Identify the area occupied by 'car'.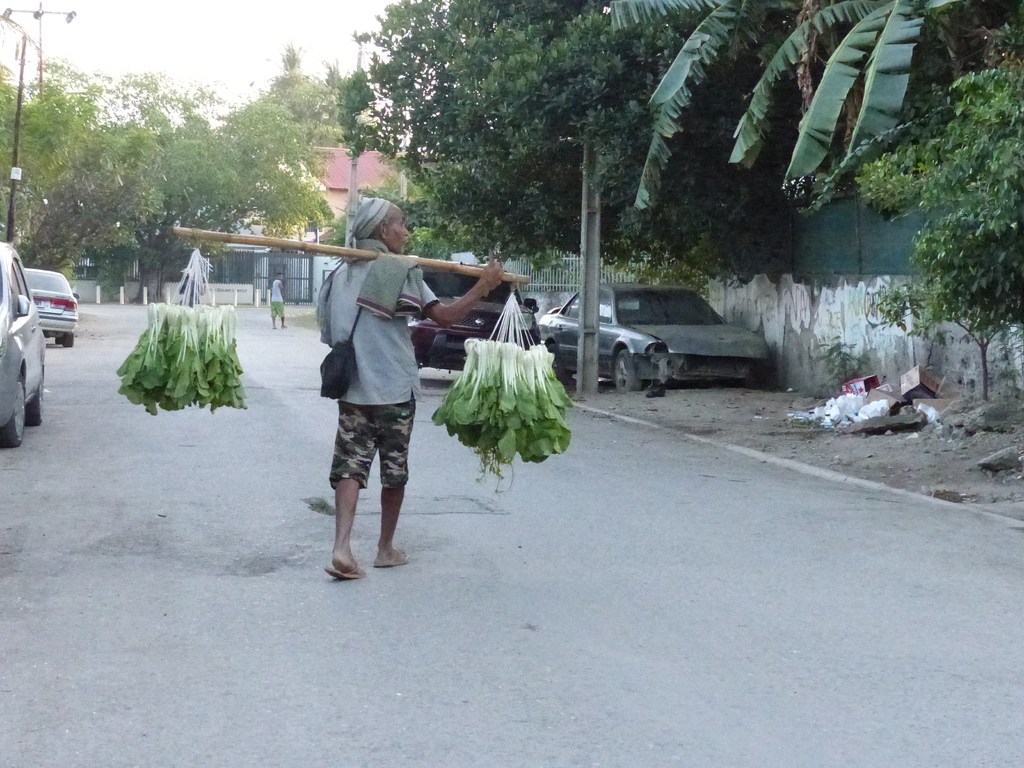
Area: 0 241 49 447.
